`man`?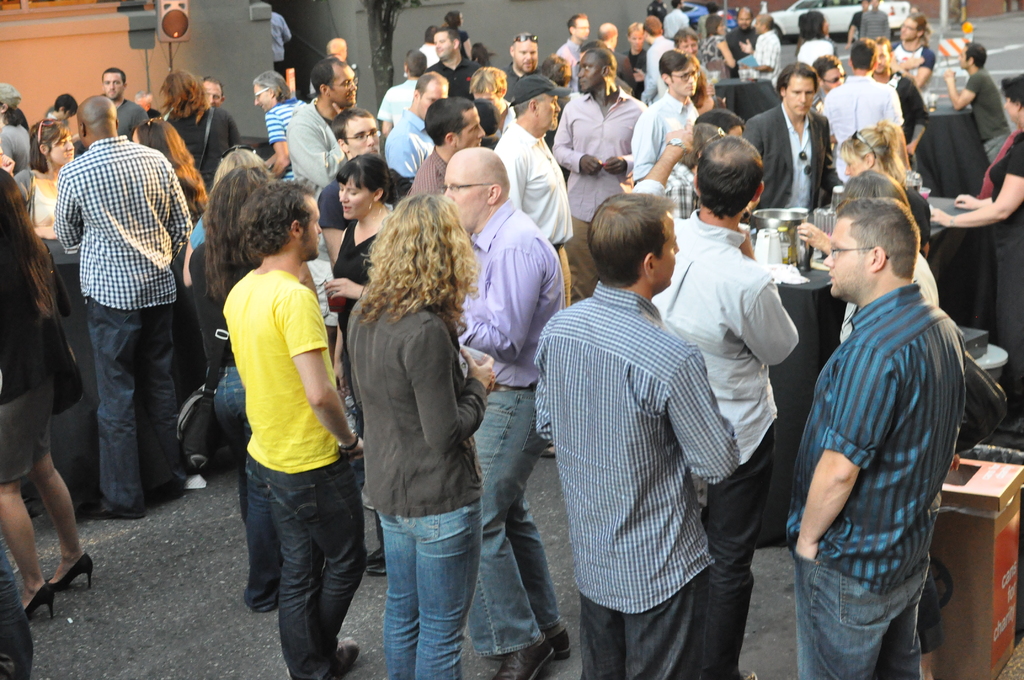
region(556, 10, 588, 68)
